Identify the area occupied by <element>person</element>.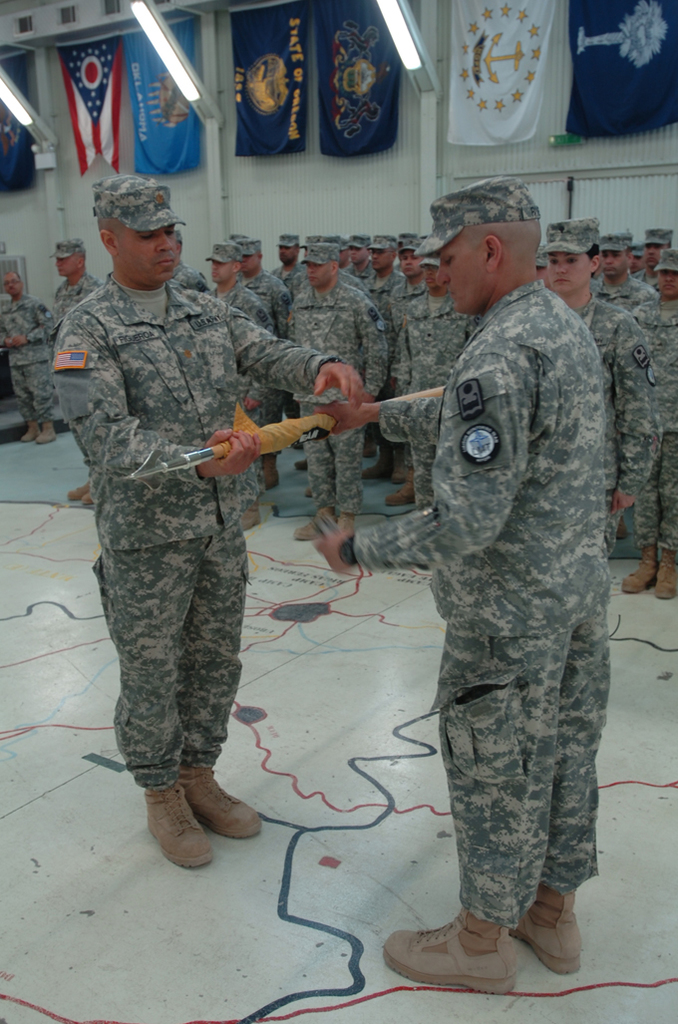
Area: <bbox>312, 174, 611, 1001</bbox>.
